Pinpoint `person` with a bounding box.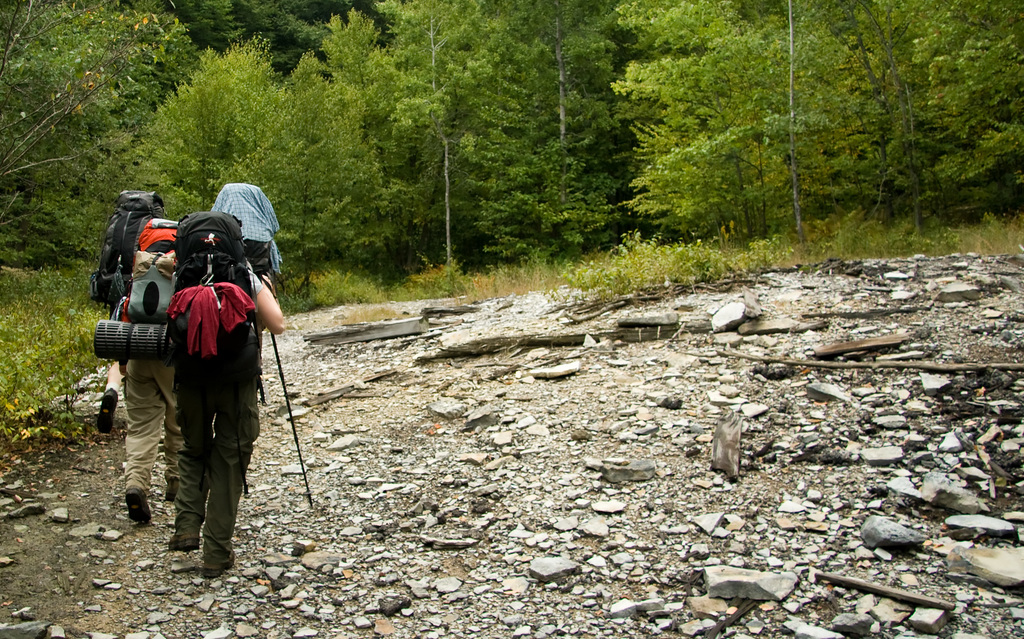
box(122, 213, 182, 535).
